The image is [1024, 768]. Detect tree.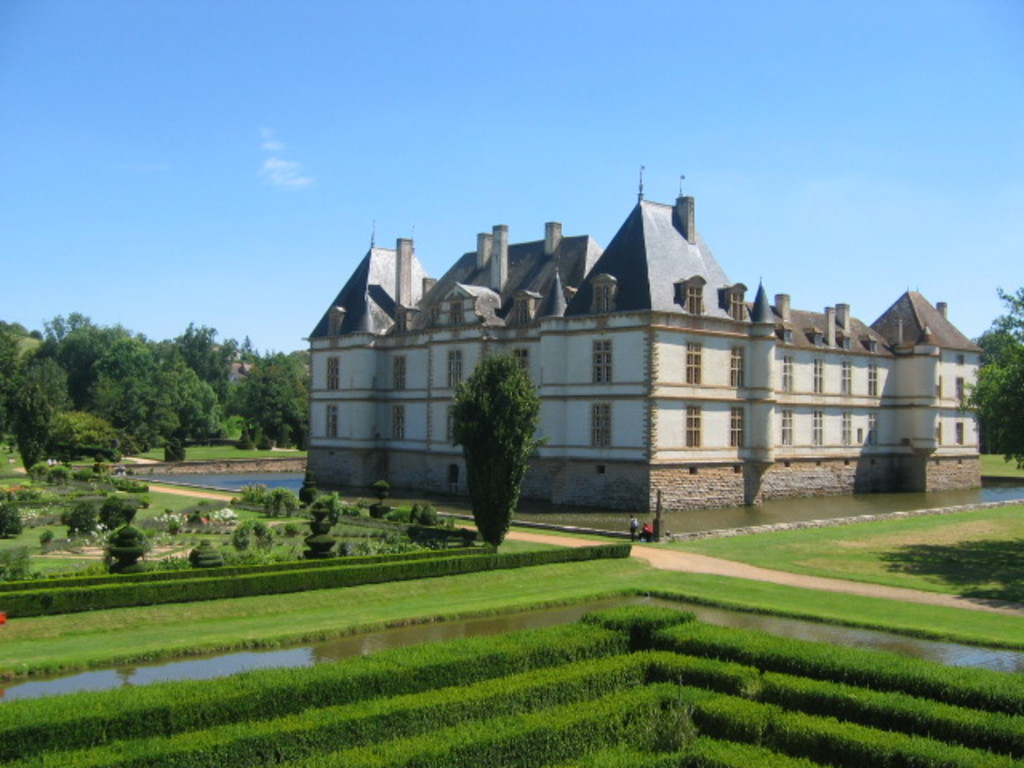
Detection: select_region(451, 342, 538, 514).
